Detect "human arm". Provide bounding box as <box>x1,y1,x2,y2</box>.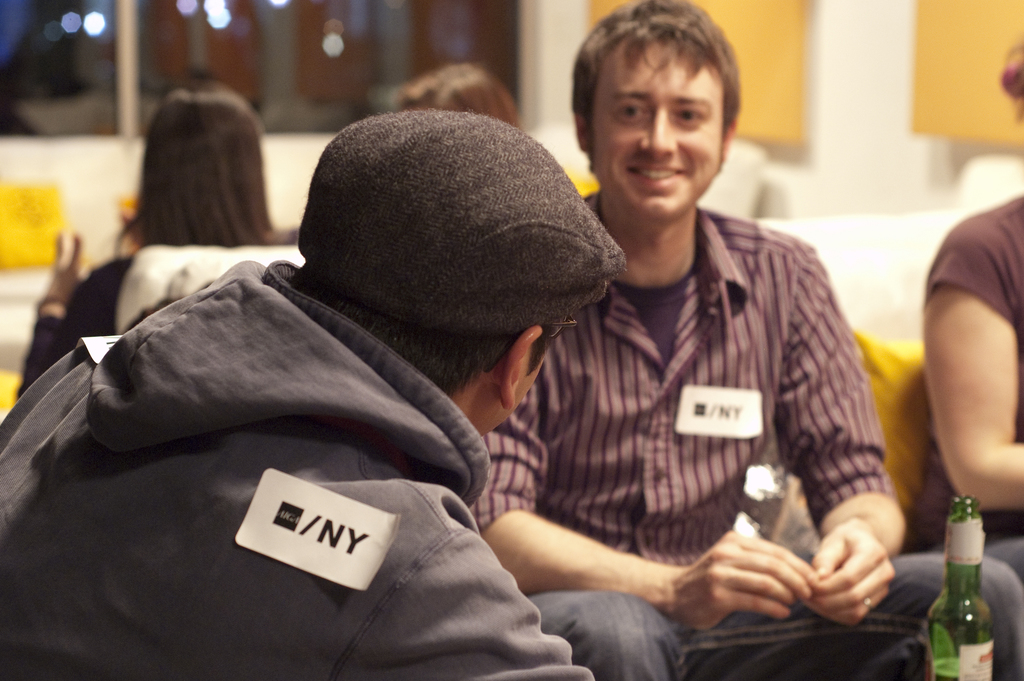
<box>920,247,1020,539</box>.
